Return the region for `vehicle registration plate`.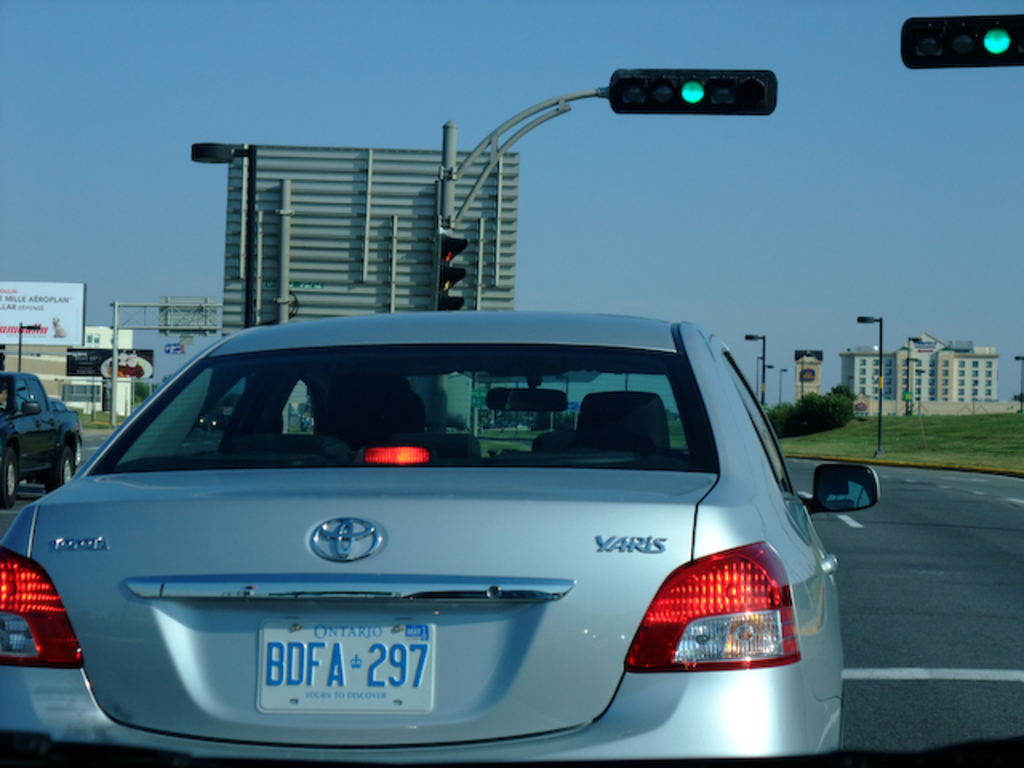
left=237, top=595, right=442, bottom=726.
